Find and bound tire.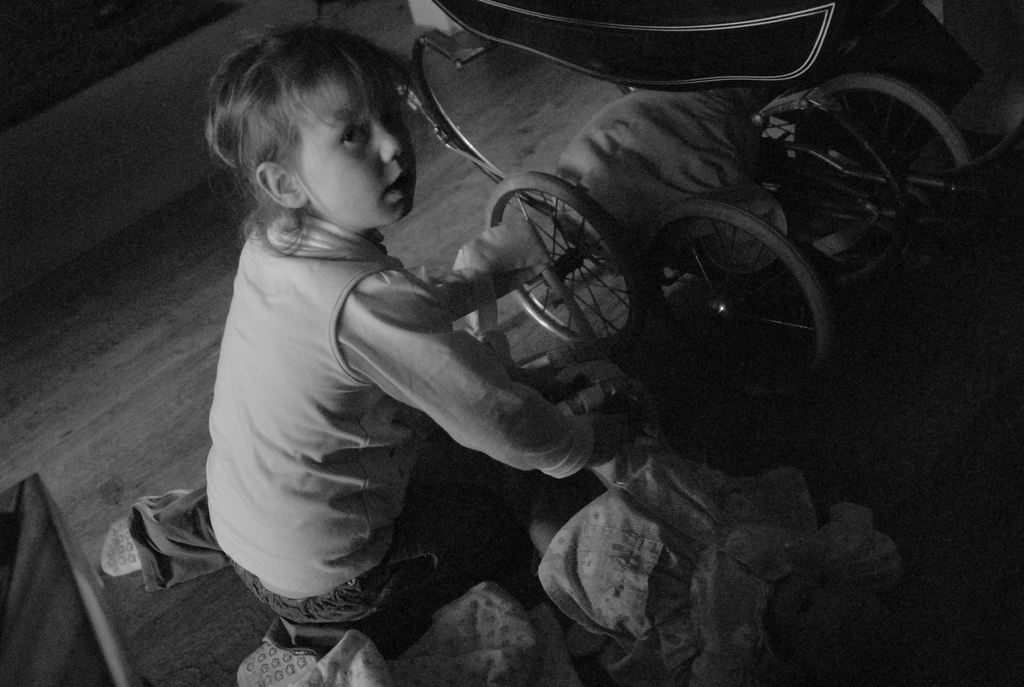
Bound: 812, 67, 972, 212.
